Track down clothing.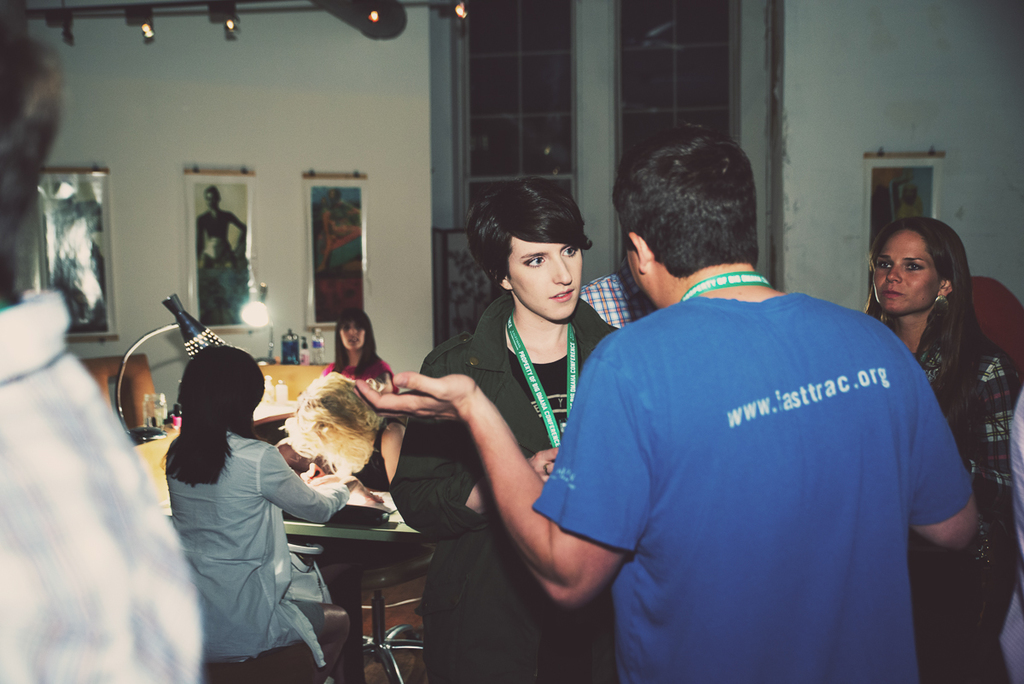
Tracked to [325,354,399,391].
